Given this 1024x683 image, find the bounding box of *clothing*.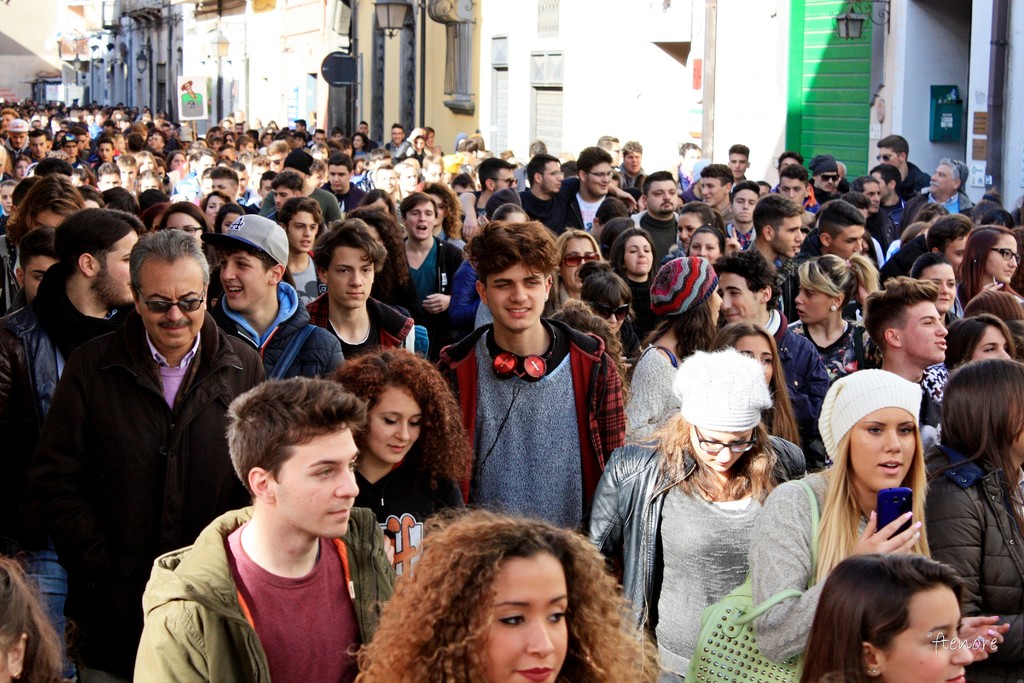
{"left": 0, "top": 269, "right": 120, "bottom": 682}.
